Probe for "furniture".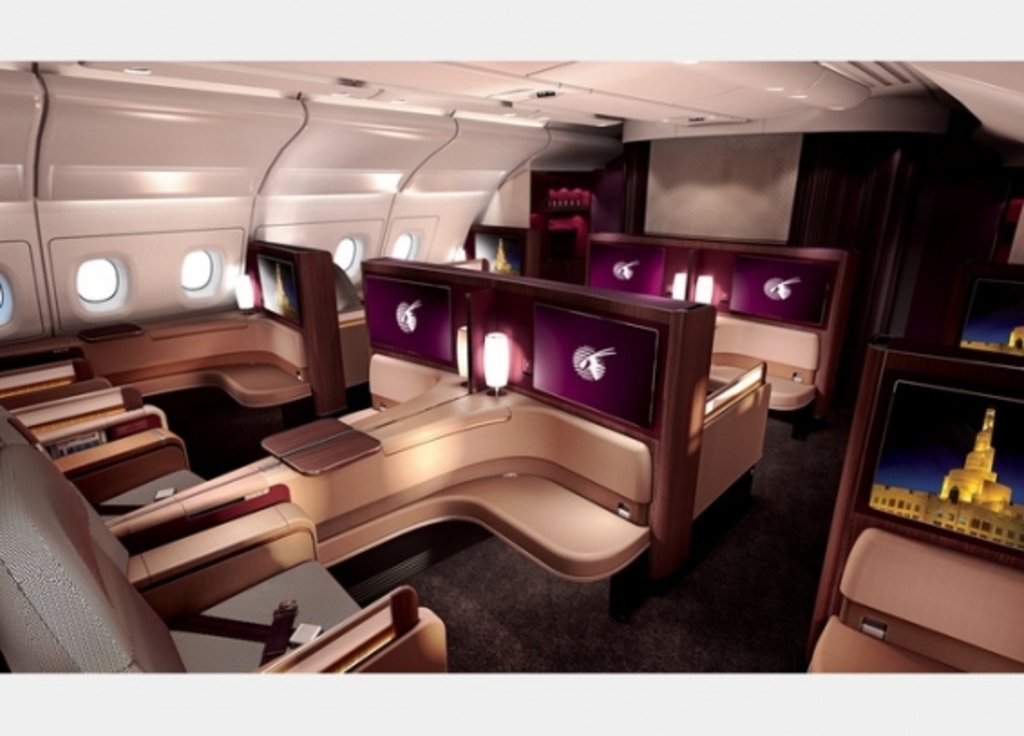
Probe result: [807,526,1022,693].
